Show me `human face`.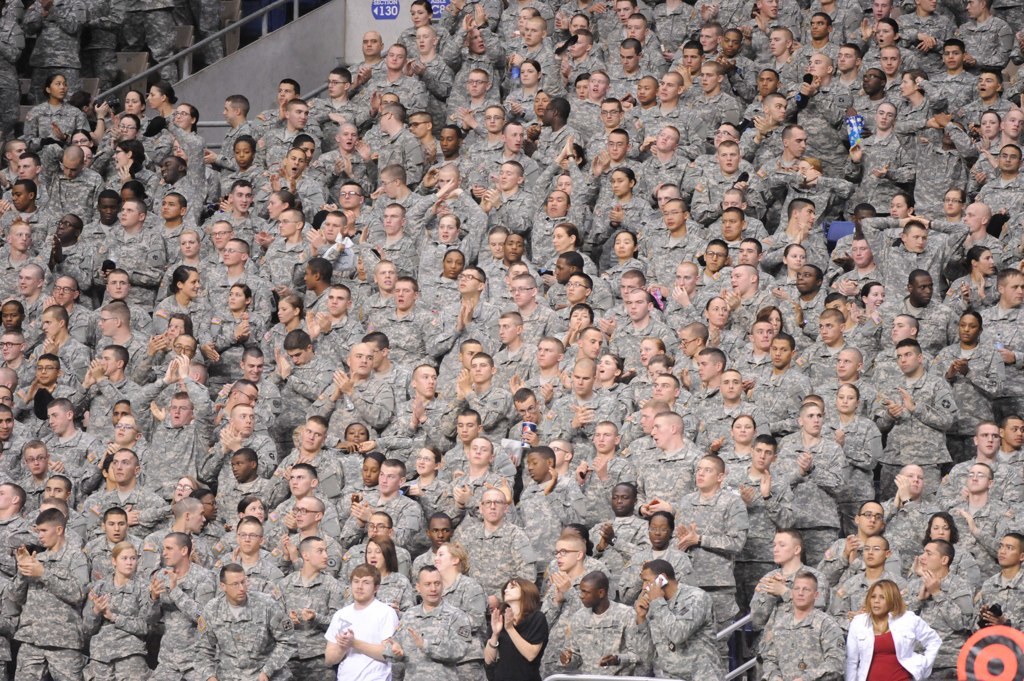
`human face` is here: bbox(653, 182, 677, 214).
